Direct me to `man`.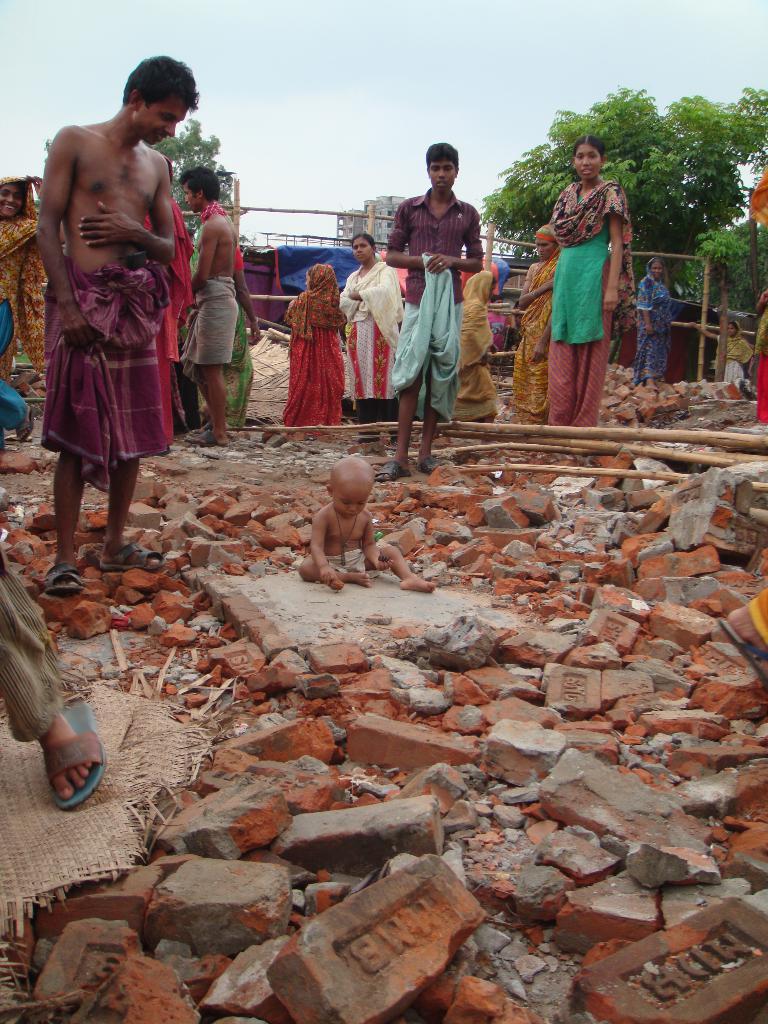
Direction: (left=485, top=294, right=505, bottom=353).
